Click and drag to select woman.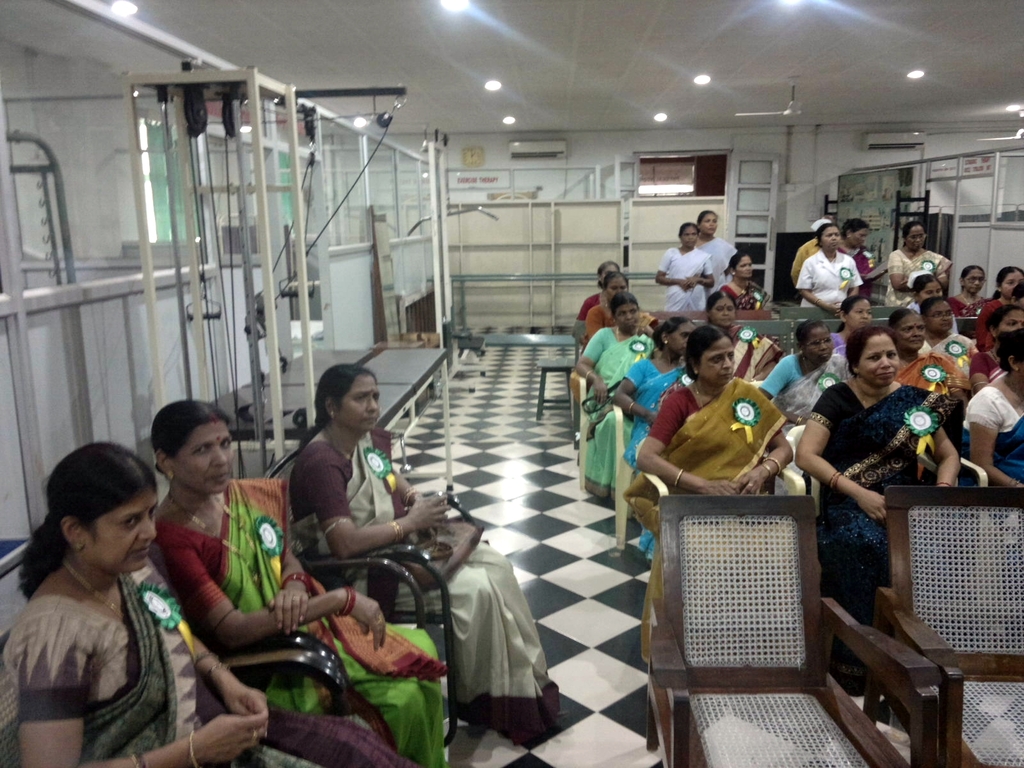
Selection: locate(143, 390, 479, 765).
